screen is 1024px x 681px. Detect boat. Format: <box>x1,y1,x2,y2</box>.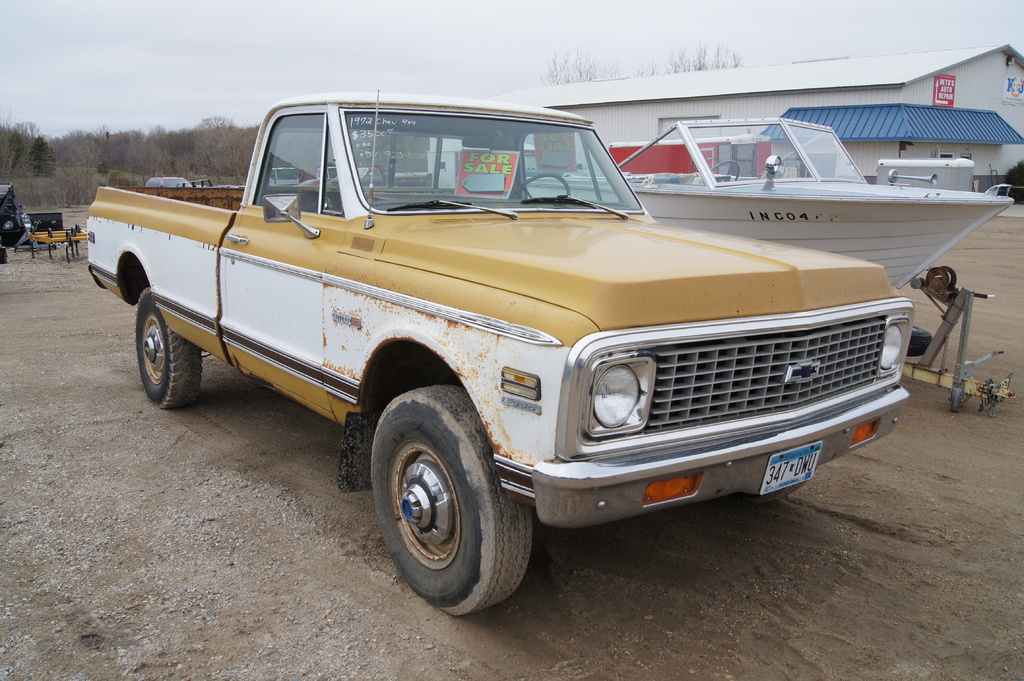
<box>523,116,1014,294</box>.
